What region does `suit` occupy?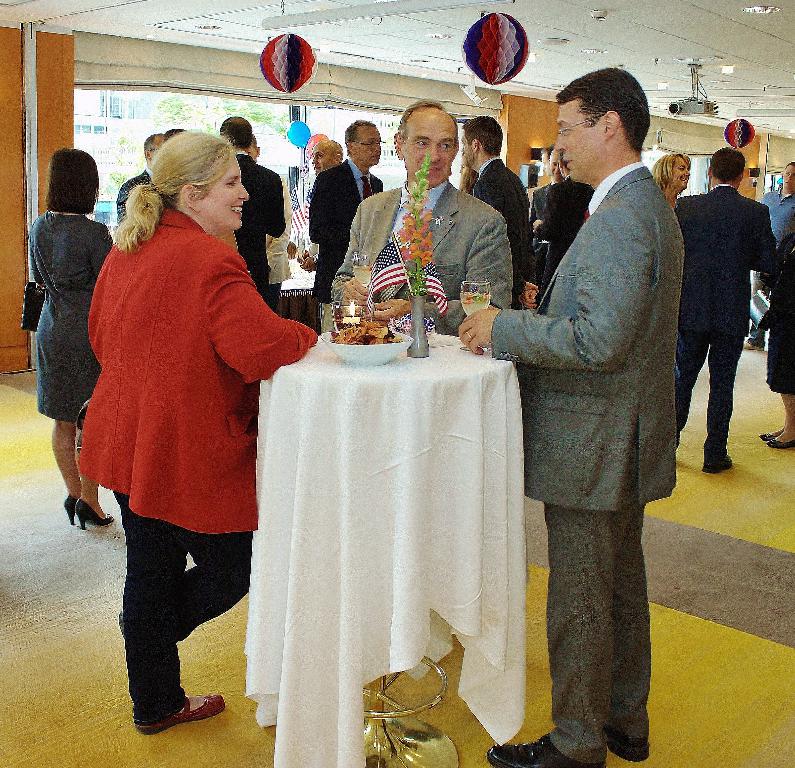
(480,84,690,767).
